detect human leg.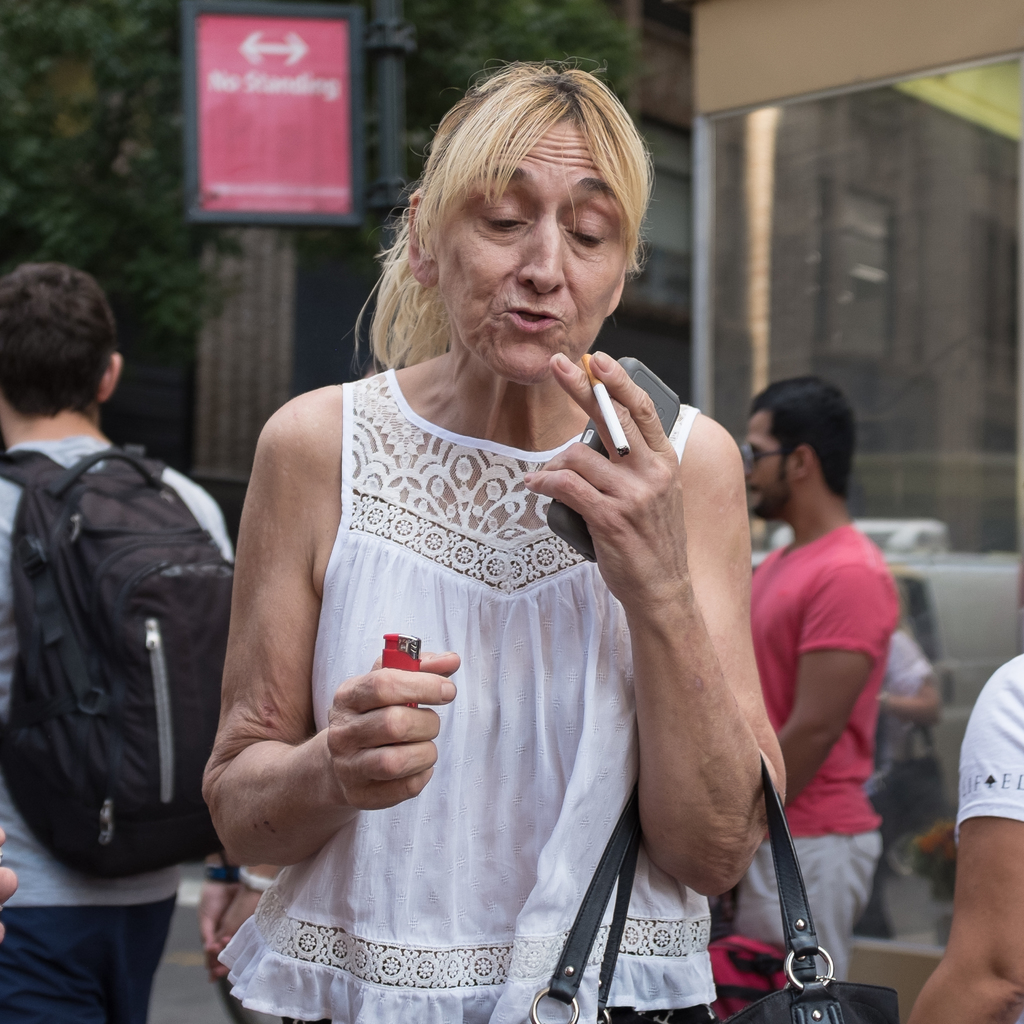
Detected at pyautogui.locateOnScreen(736, 822, 884, 982).
